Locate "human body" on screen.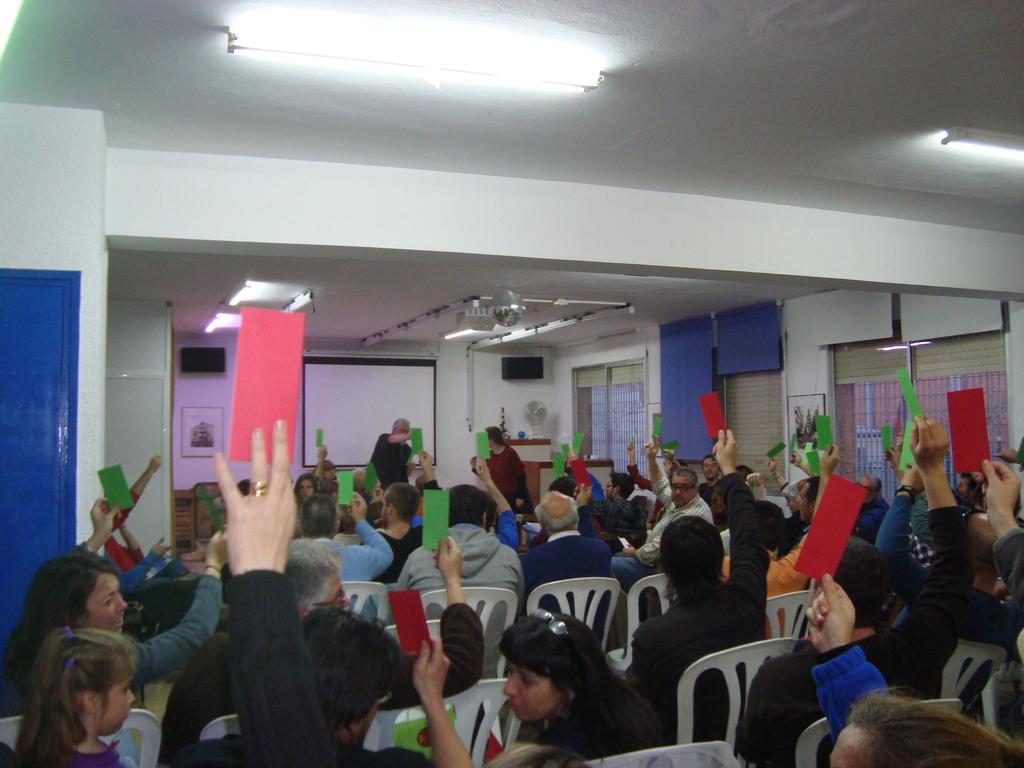
On screen at (723, 474, 813, 639).
